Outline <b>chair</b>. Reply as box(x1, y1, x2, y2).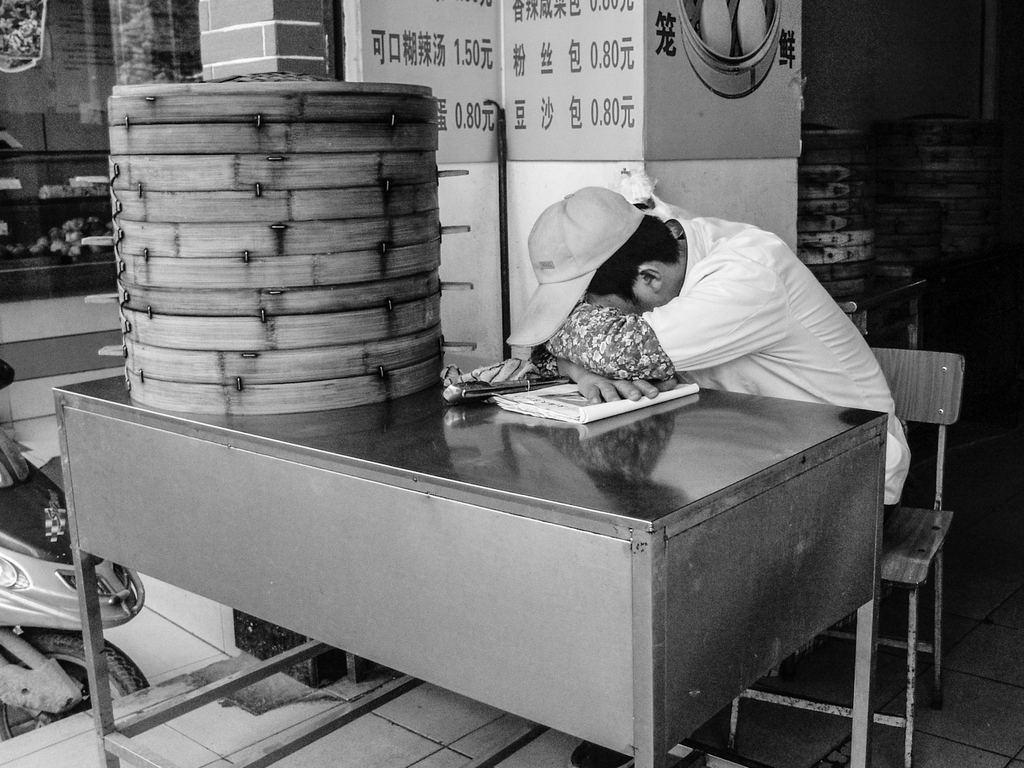
box(733, 343, 979, 767).
